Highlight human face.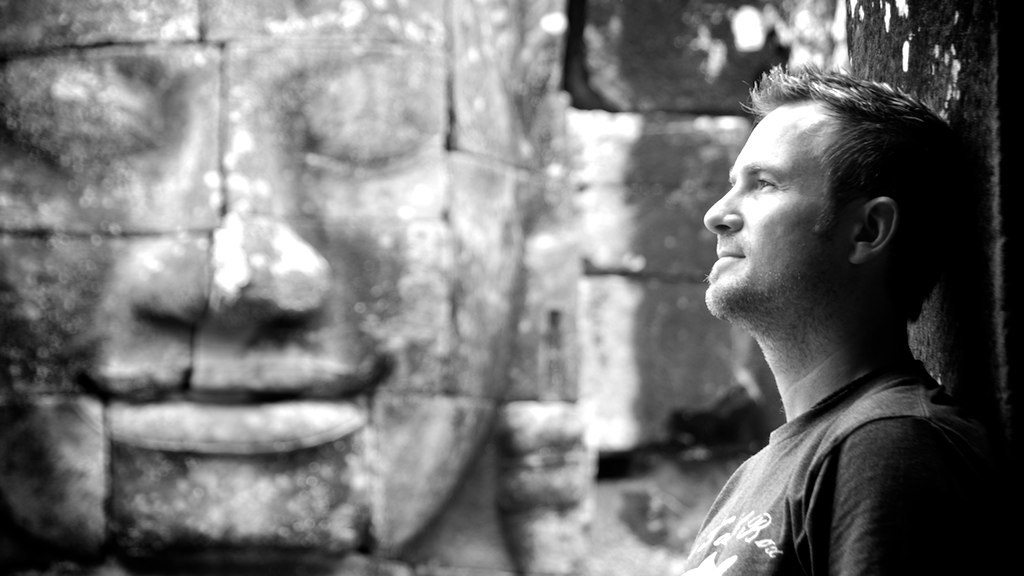
Highlighted region: [x1=705, y1=105, x2=859, y2=323].
